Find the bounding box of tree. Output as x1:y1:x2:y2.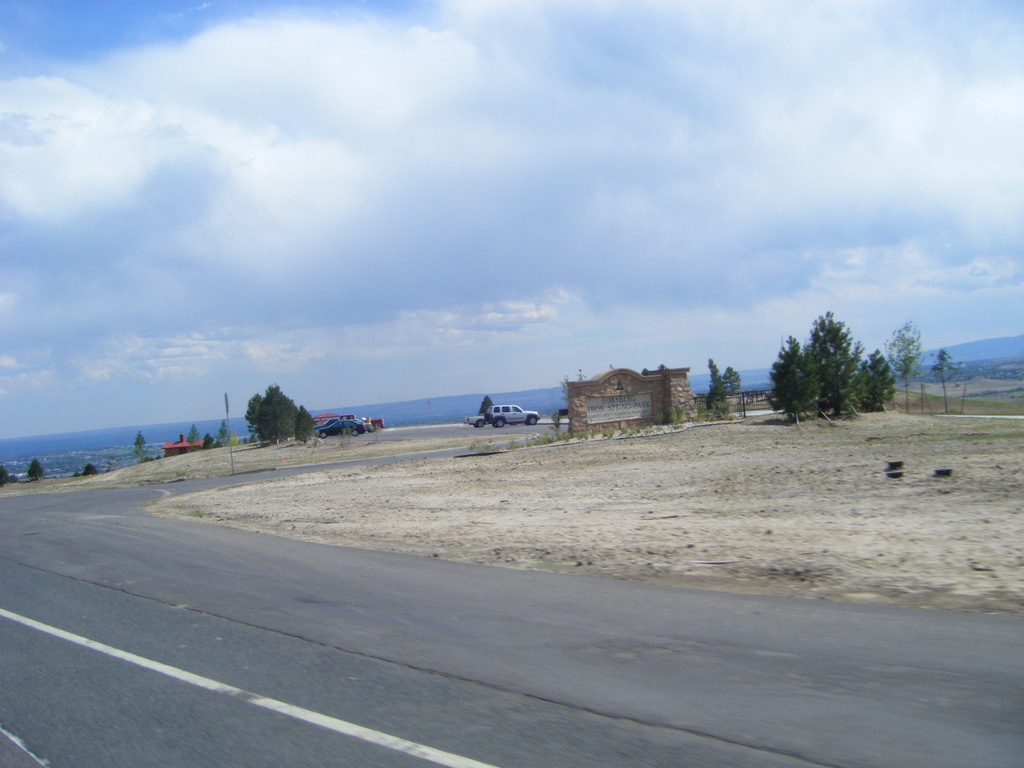
132:431:149:447.
